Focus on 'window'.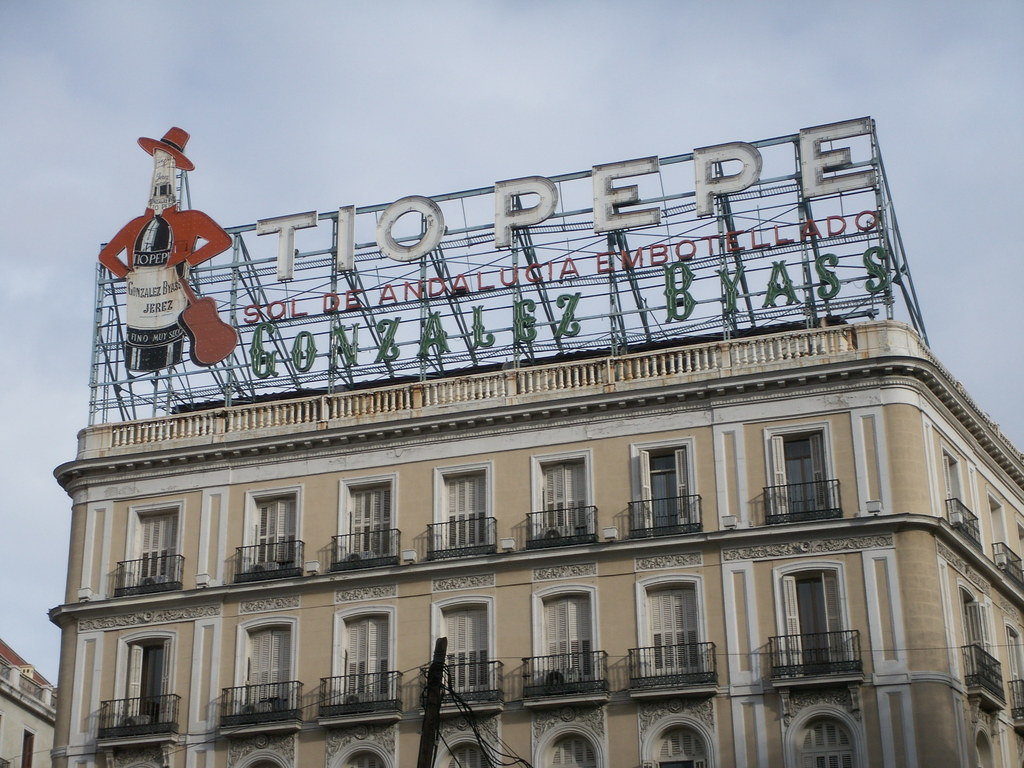
Focused at x1=781, y1=432, x2=857, y2=526.
